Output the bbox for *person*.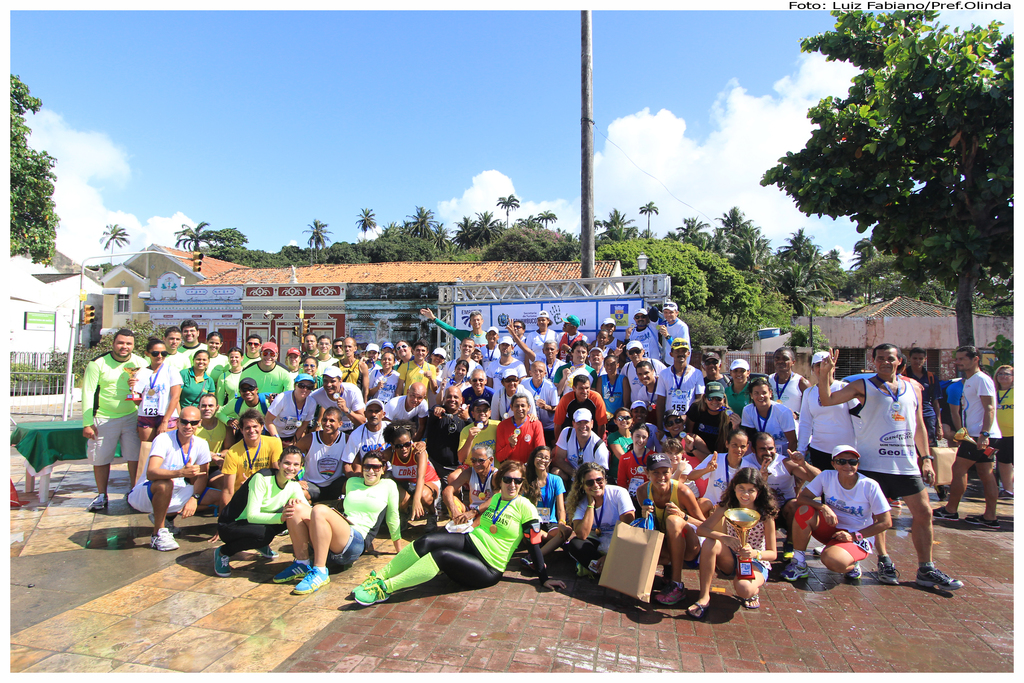
l=331, t=338, r=366, b=402.
